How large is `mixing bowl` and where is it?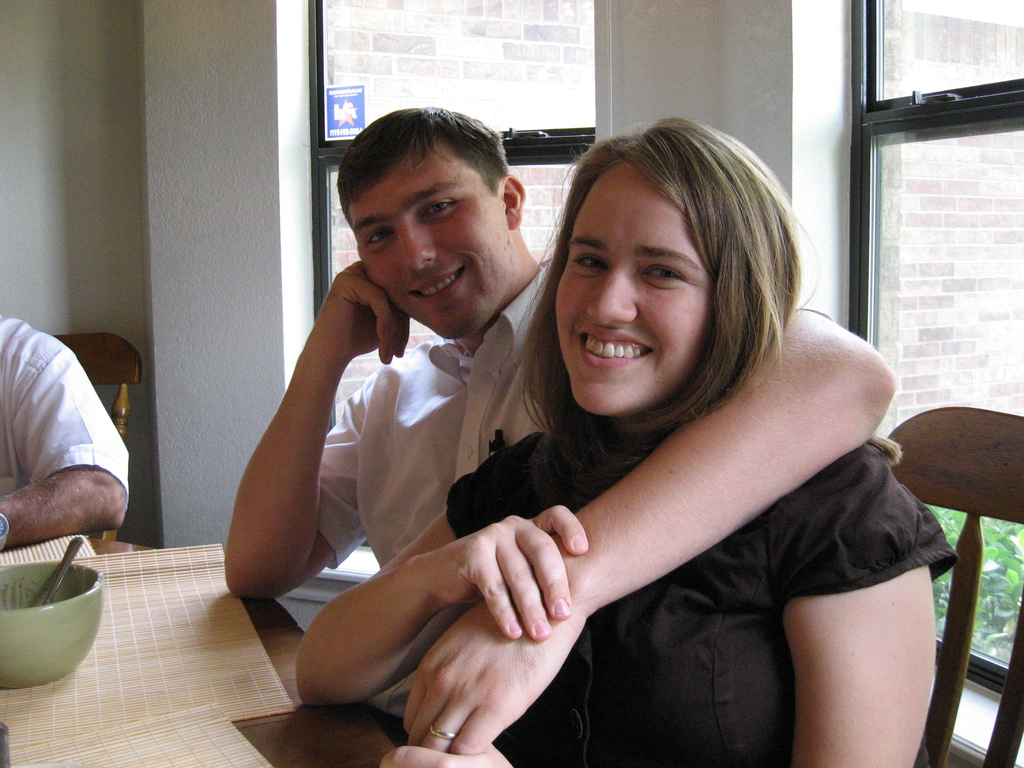
Bounding box: 0,577,90,689.
